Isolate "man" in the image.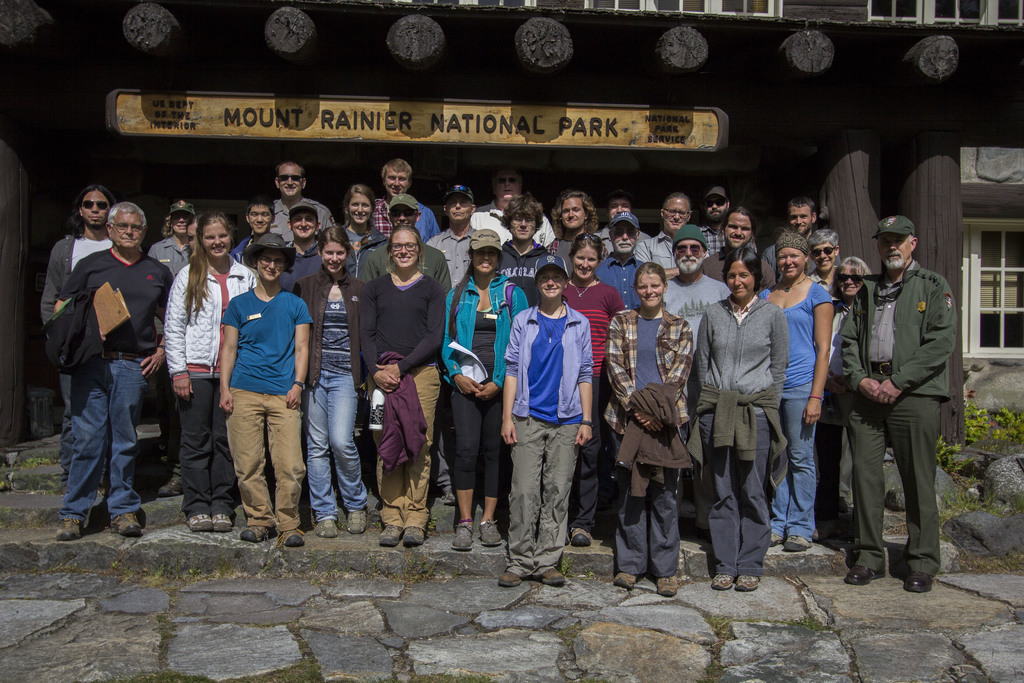
Isolated region: bbox=(484, 254, 595, 595).
